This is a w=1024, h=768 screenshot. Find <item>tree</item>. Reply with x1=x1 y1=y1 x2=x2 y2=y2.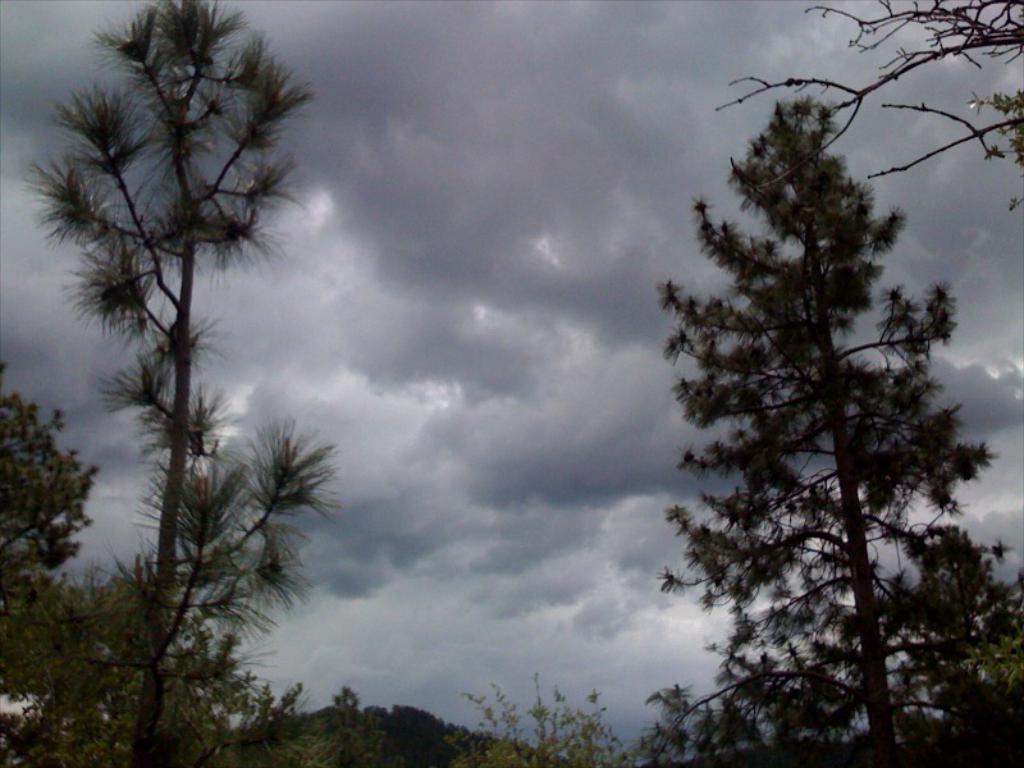
x1=659 y1=46 x2=980 y2=754.
